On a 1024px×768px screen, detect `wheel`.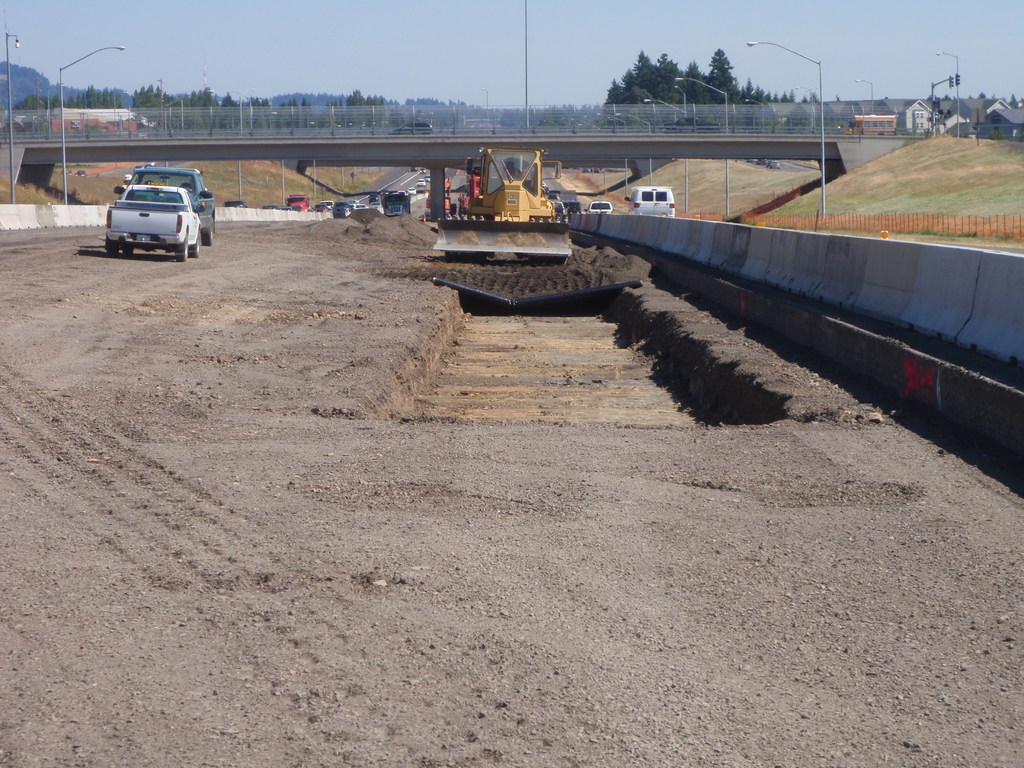
{"left": 175, "top": 232, "right": 188, "bottom": 262}.
